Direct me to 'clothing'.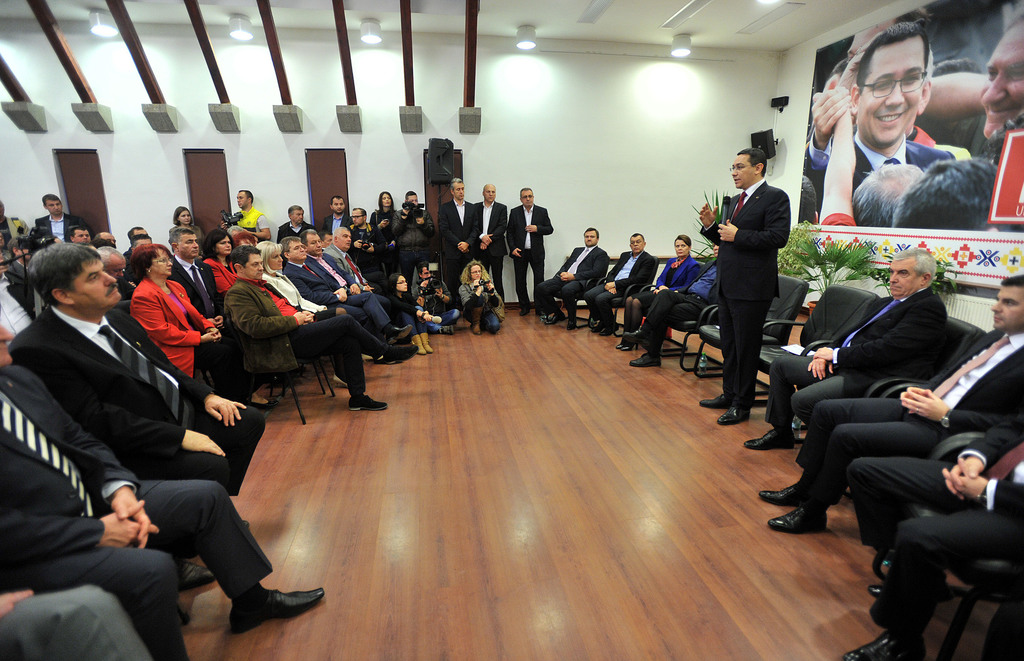
Direction: region(509, 202, 556, 314).
